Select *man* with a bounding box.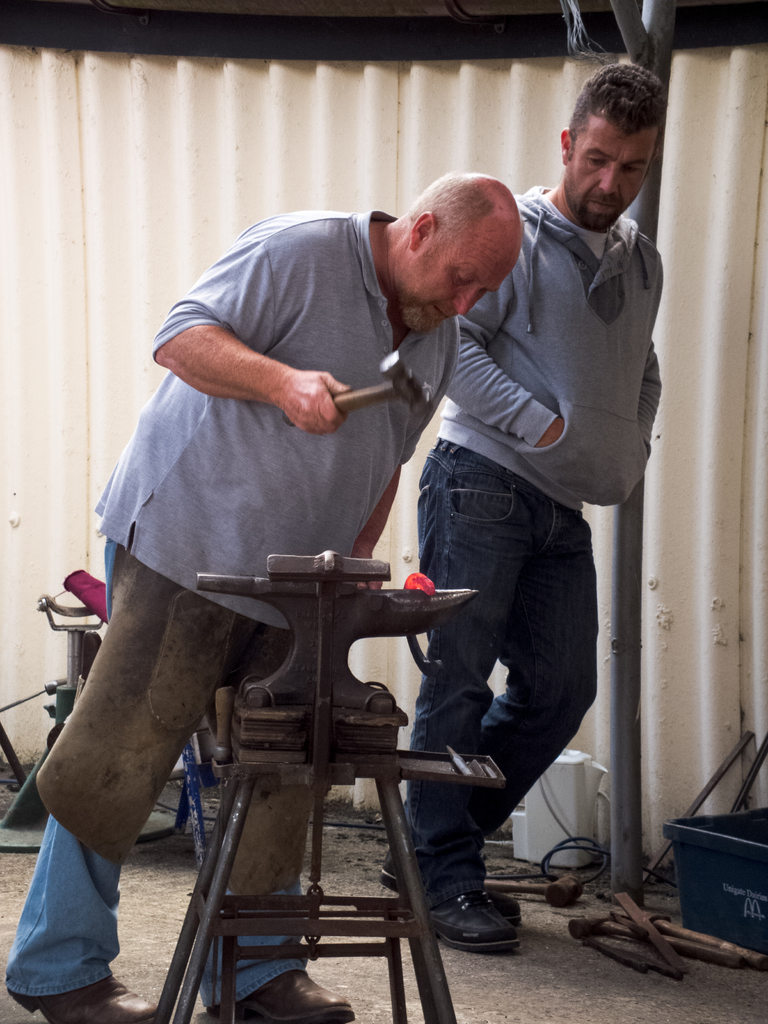
x1=380 y1=56 x2=667 y2=952.
